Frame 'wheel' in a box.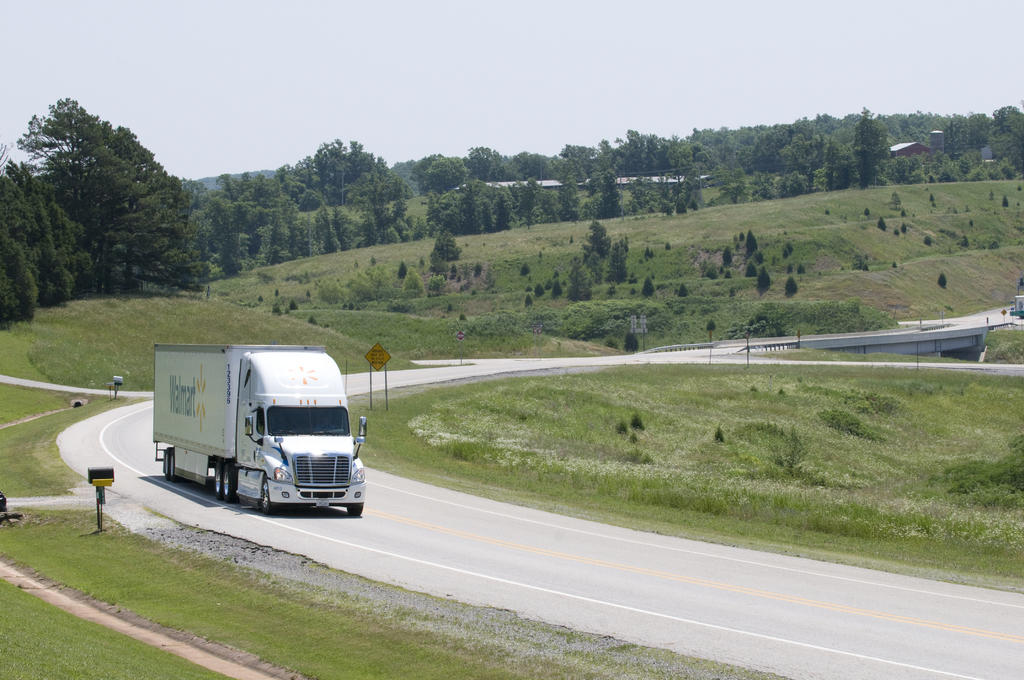
(348, 504, 364, 517).
